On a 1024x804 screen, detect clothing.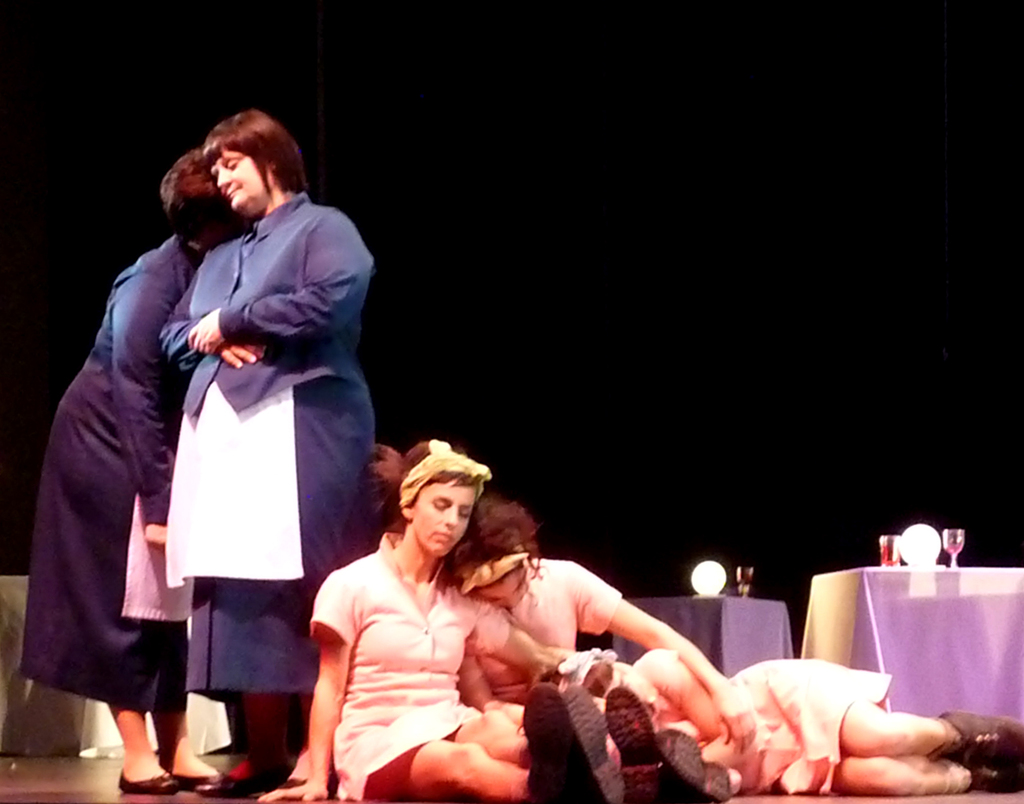
l=158, t=189, r=378, b=704.
